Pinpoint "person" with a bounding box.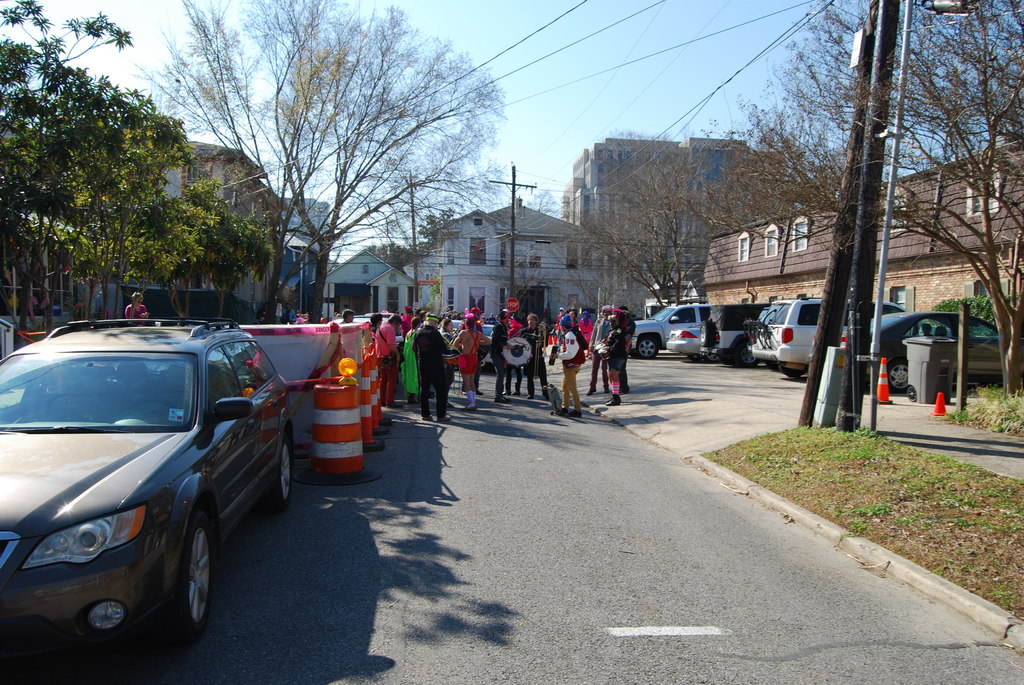
l=408, t=310, r=448, b=417.
